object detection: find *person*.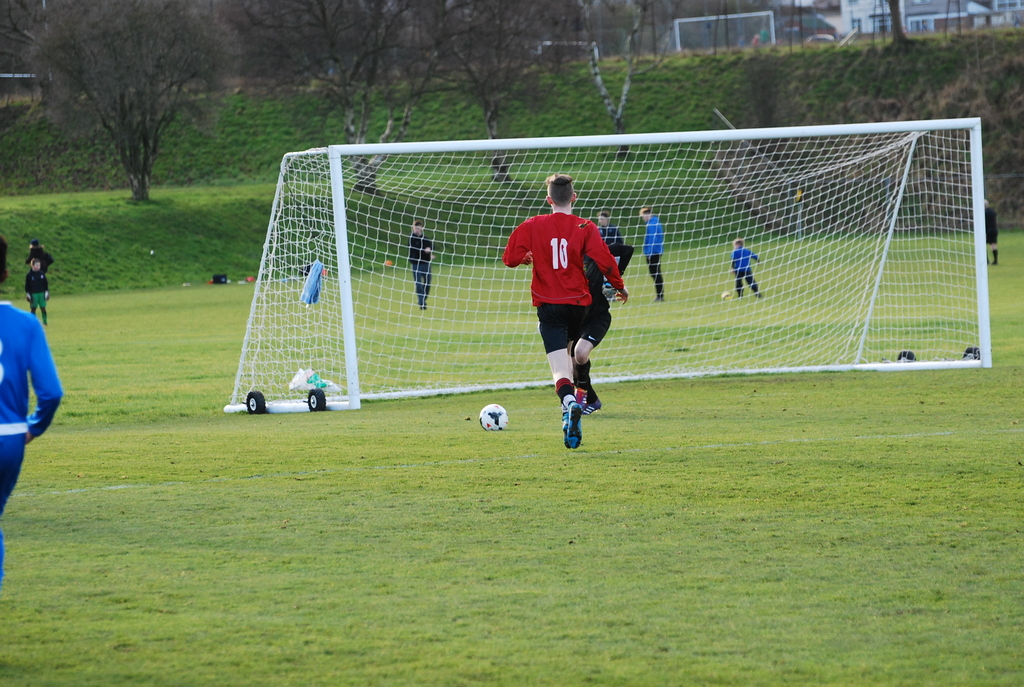
<box>731,238,762,301</box>.
